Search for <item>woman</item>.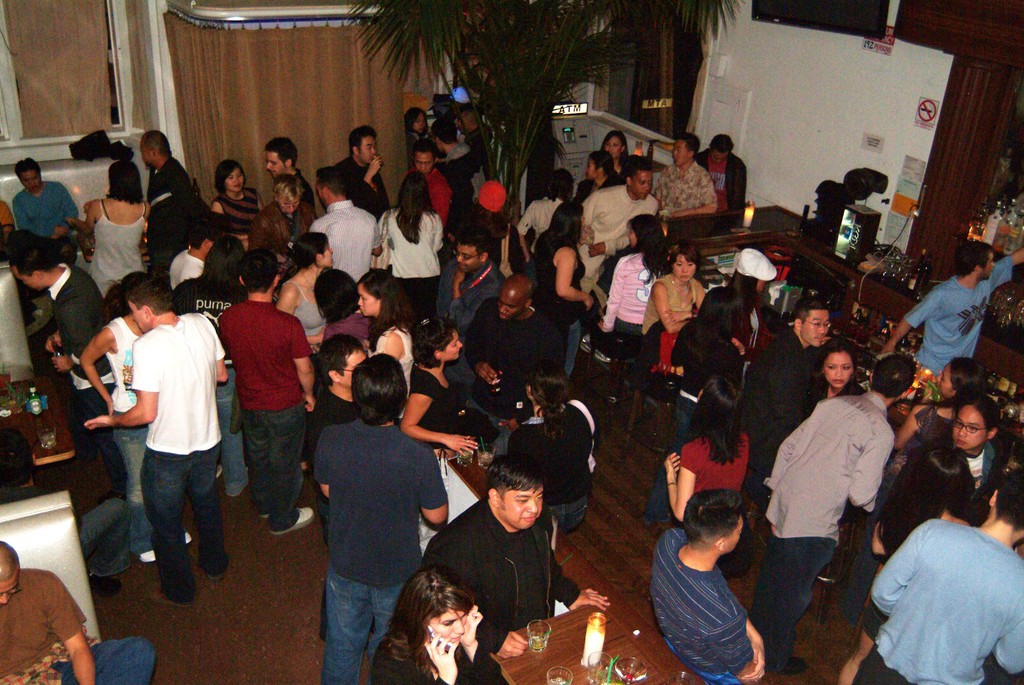
Found at [376,166,446,316].
